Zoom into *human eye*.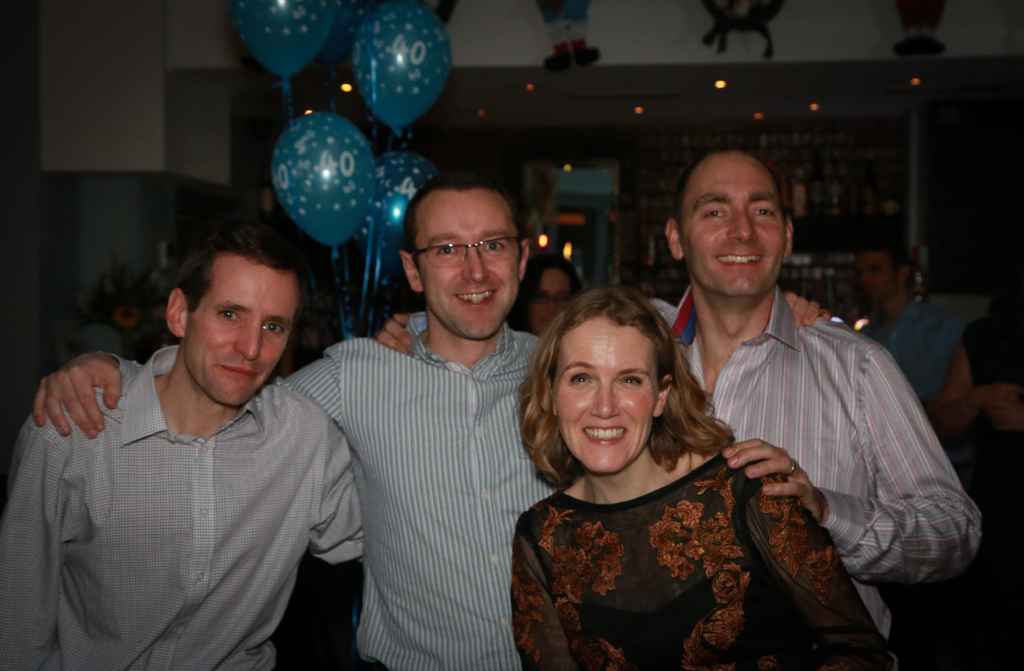
Zoom target: <box>264,320,287,333</box>.
